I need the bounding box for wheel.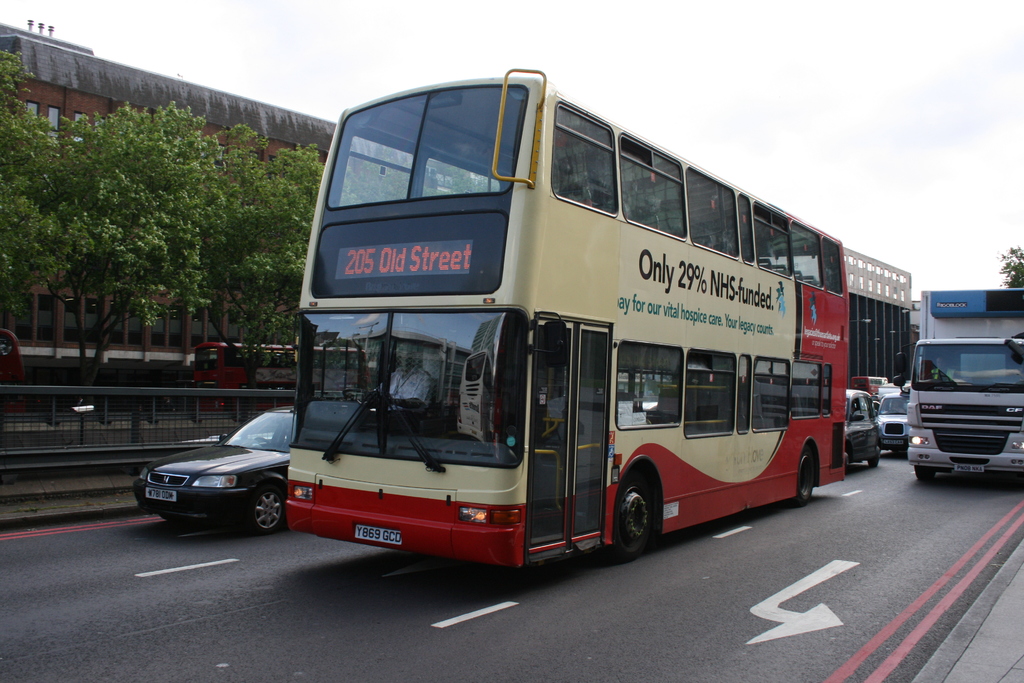
Here it is: pyautogui.locateOnScreen(915, 466, 935, 482).
